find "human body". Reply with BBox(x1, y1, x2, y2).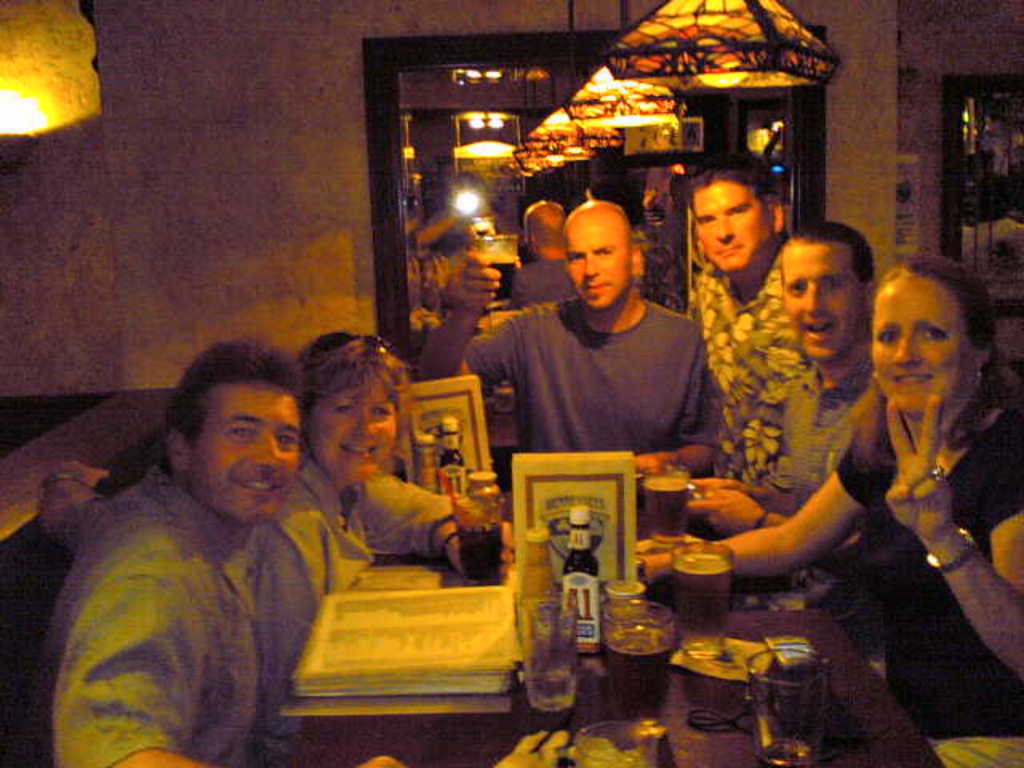
BBox(267, 328, 512, 605).
